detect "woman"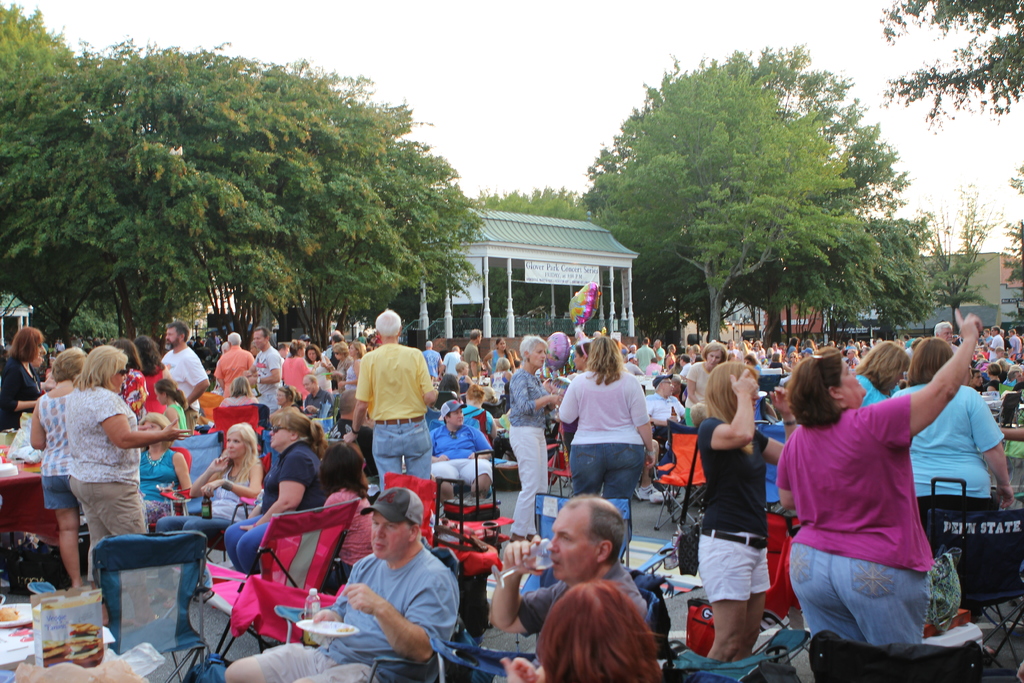
l=216, t=376, r=259, b=407
